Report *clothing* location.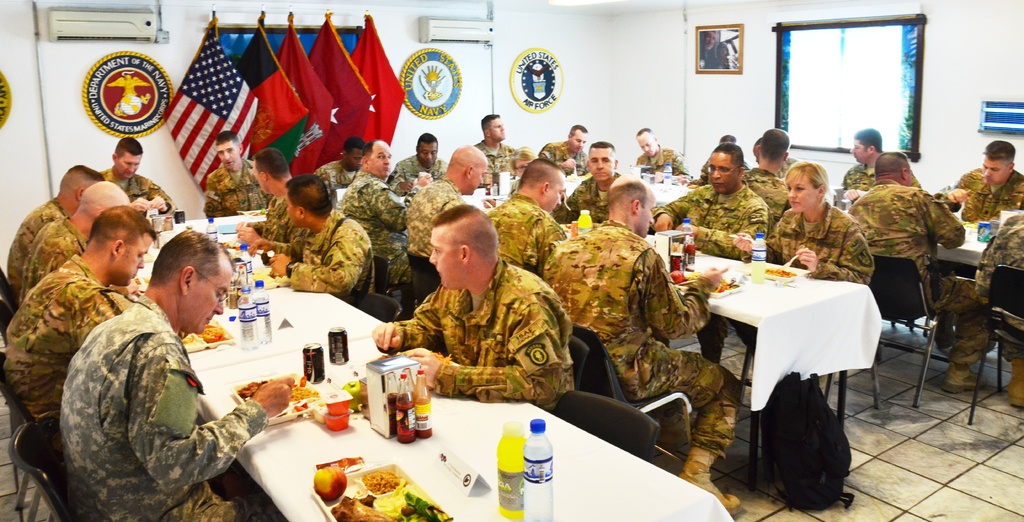
Report: <box>63,291,276,521</box>.
